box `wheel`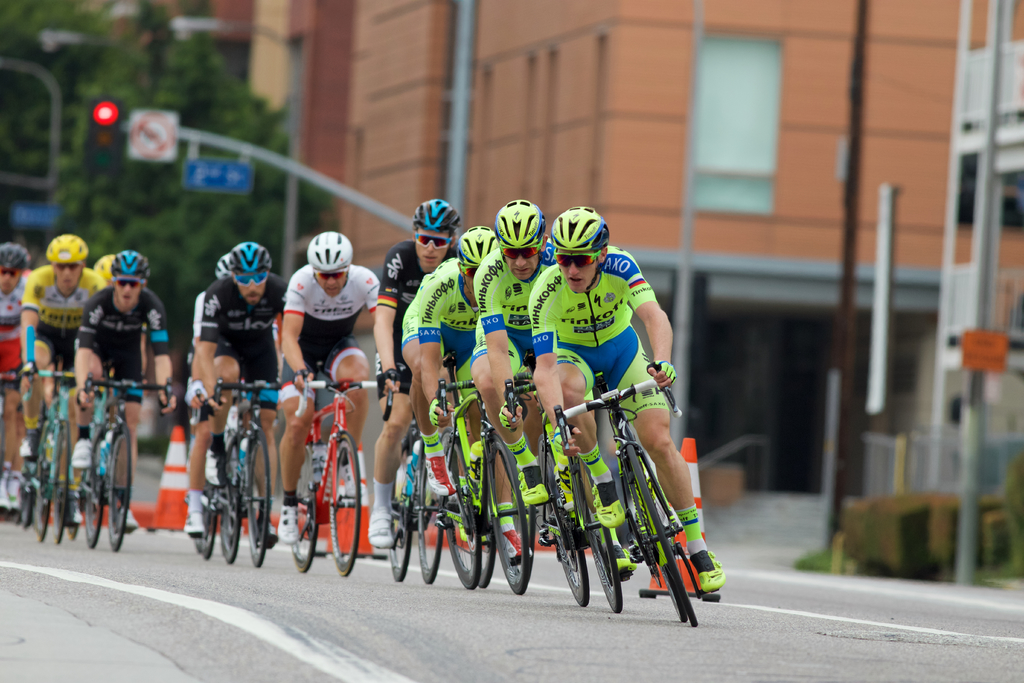
490/528/502/583
